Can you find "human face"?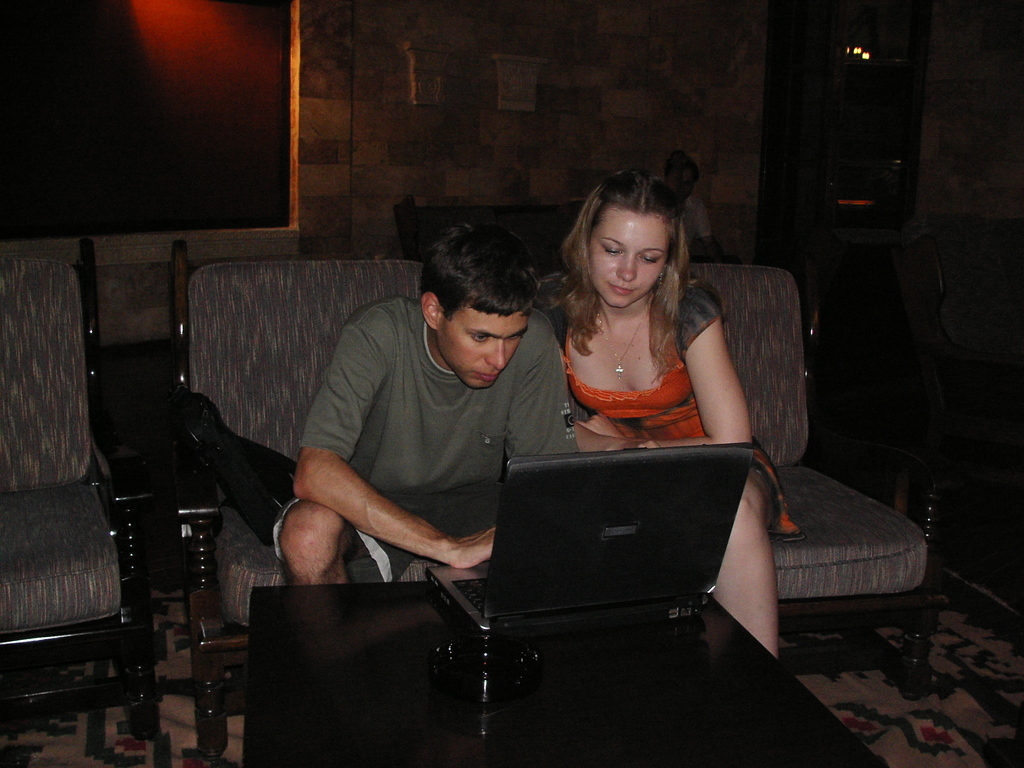
Yes, bounding box: (588,201,669,307).
